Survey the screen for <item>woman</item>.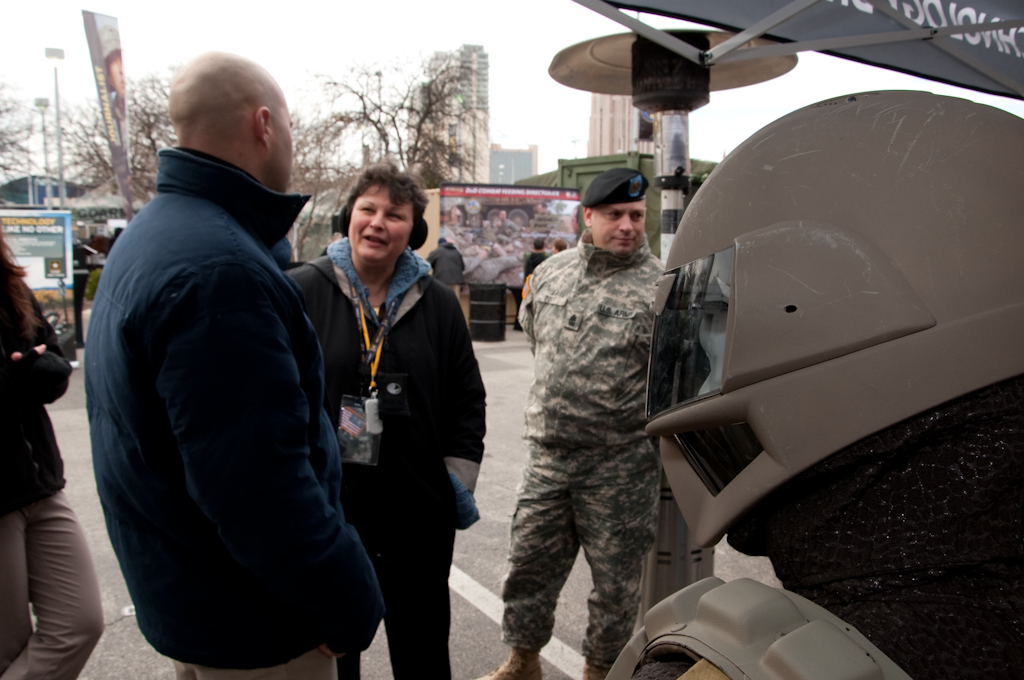
Survey found: 0/222/98/679.
